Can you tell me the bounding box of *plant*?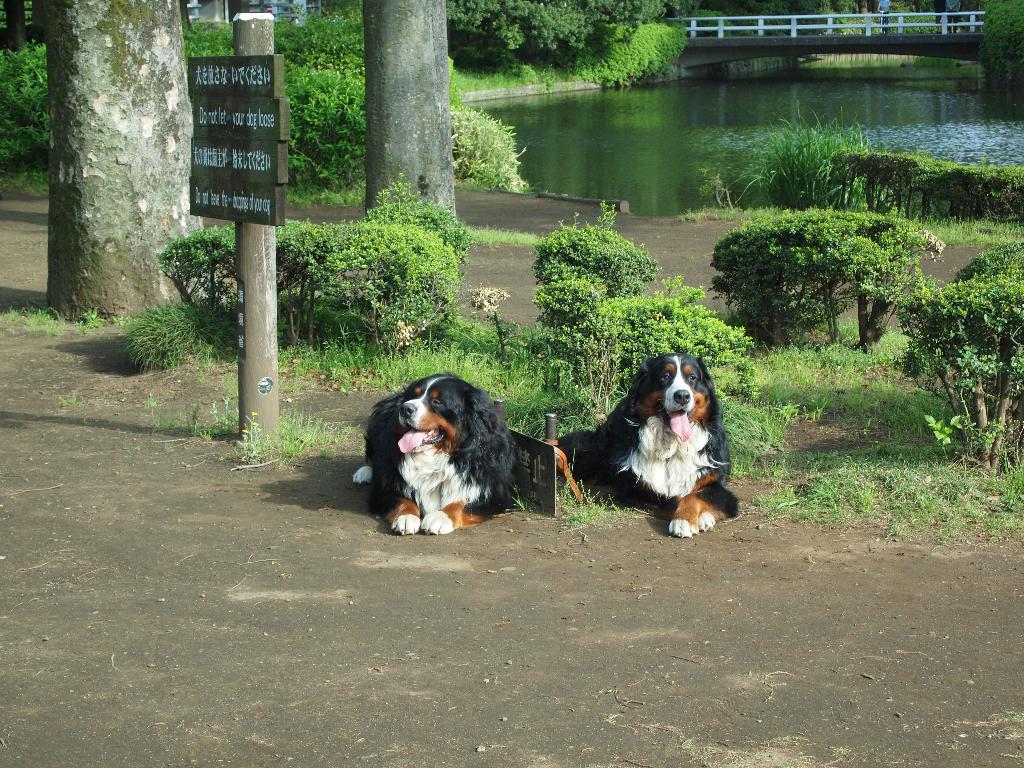
region(0, 40, 54, 186).
